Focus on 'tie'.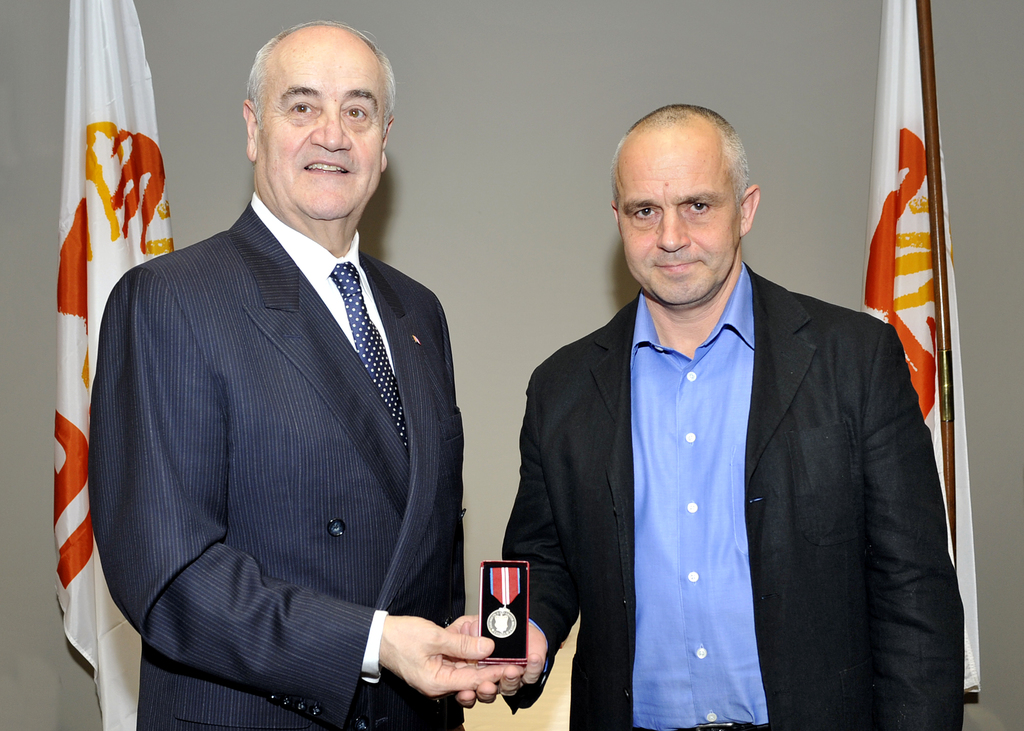
Focused at rect(329, 265, 409, 458).
